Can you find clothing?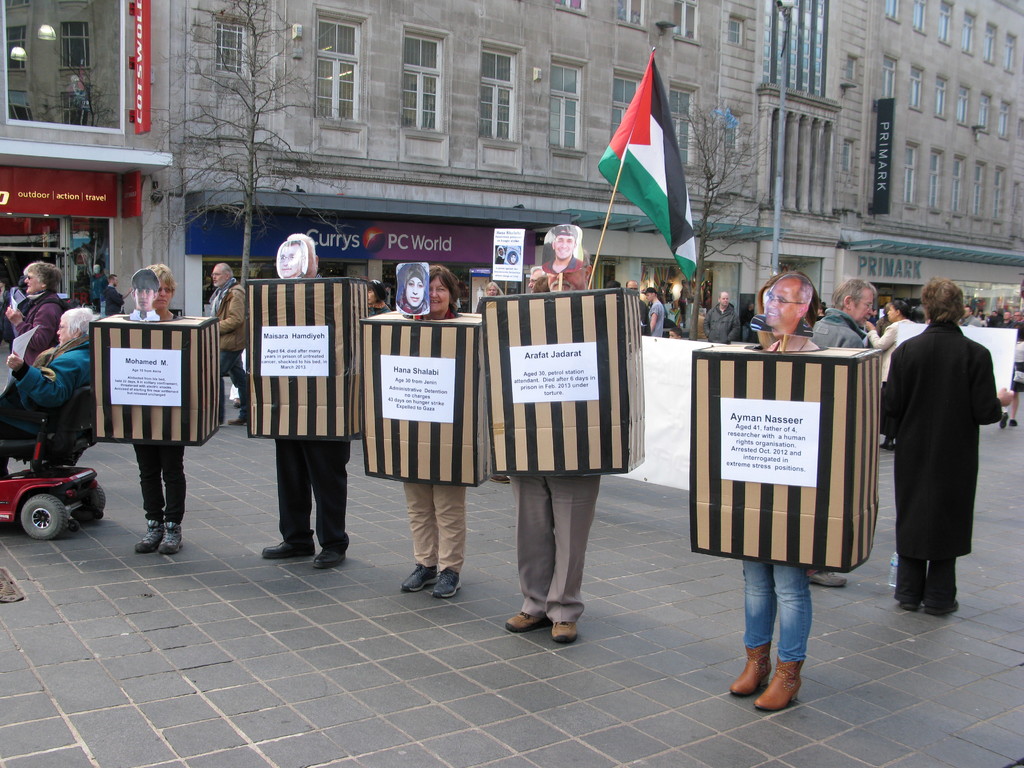
Yes, bounding box: x1=132, y1=438, x2=207, y2=532.
